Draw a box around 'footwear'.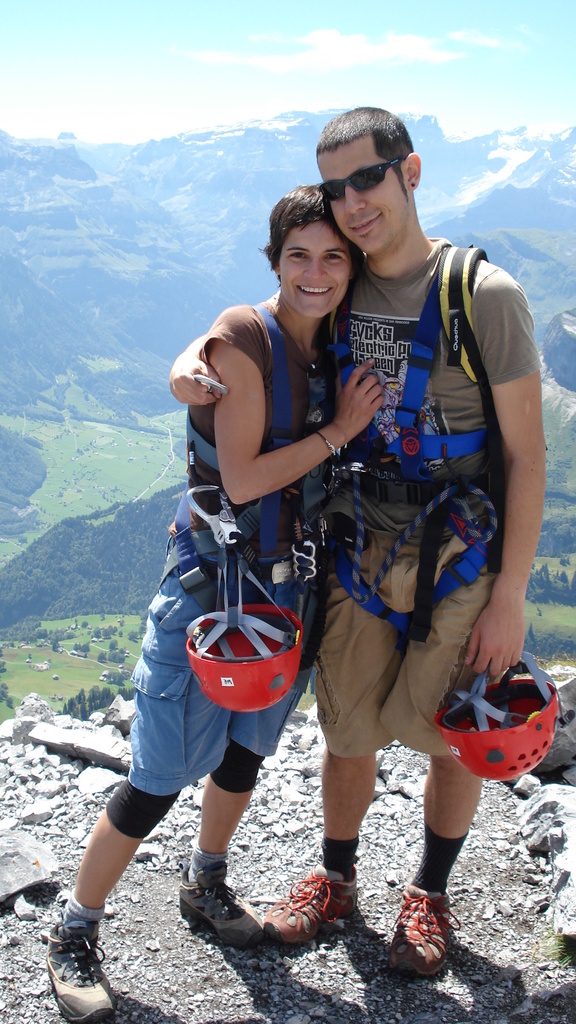
171:870:360:958.
